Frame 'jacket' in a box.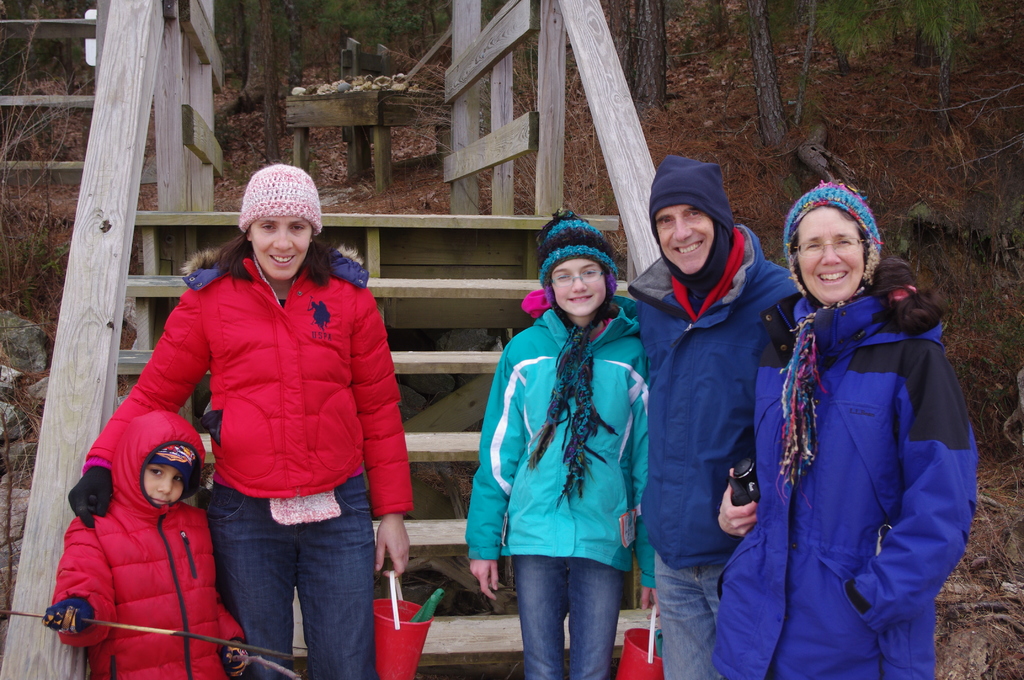
<region>116, 200, 413, 555</region>.
